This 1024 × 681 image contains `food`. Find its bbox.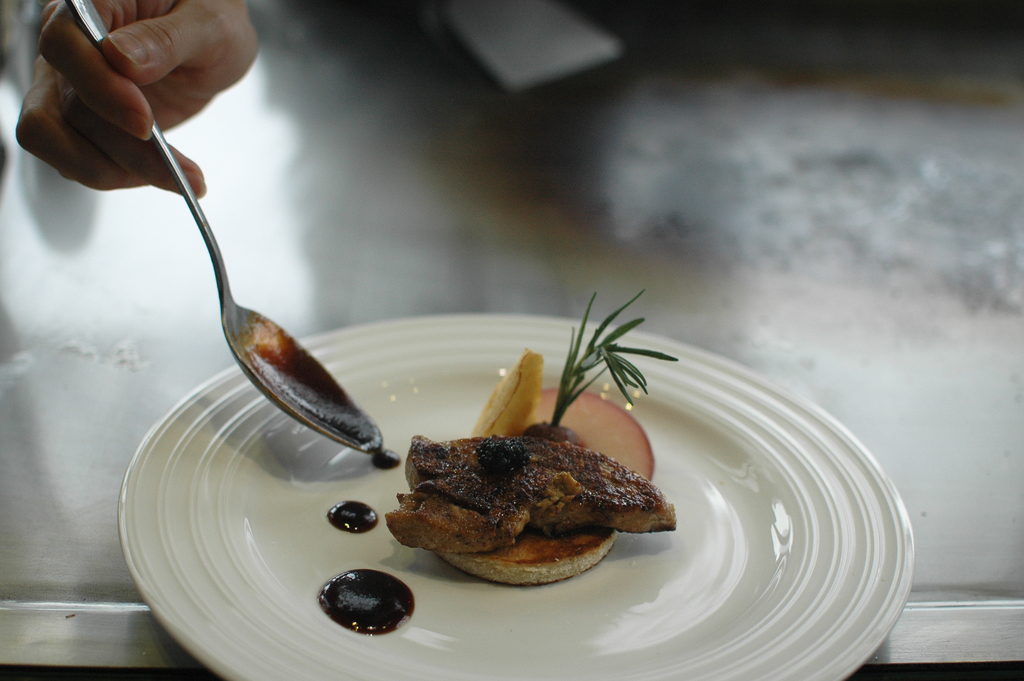
317, 566, 415, 637.
